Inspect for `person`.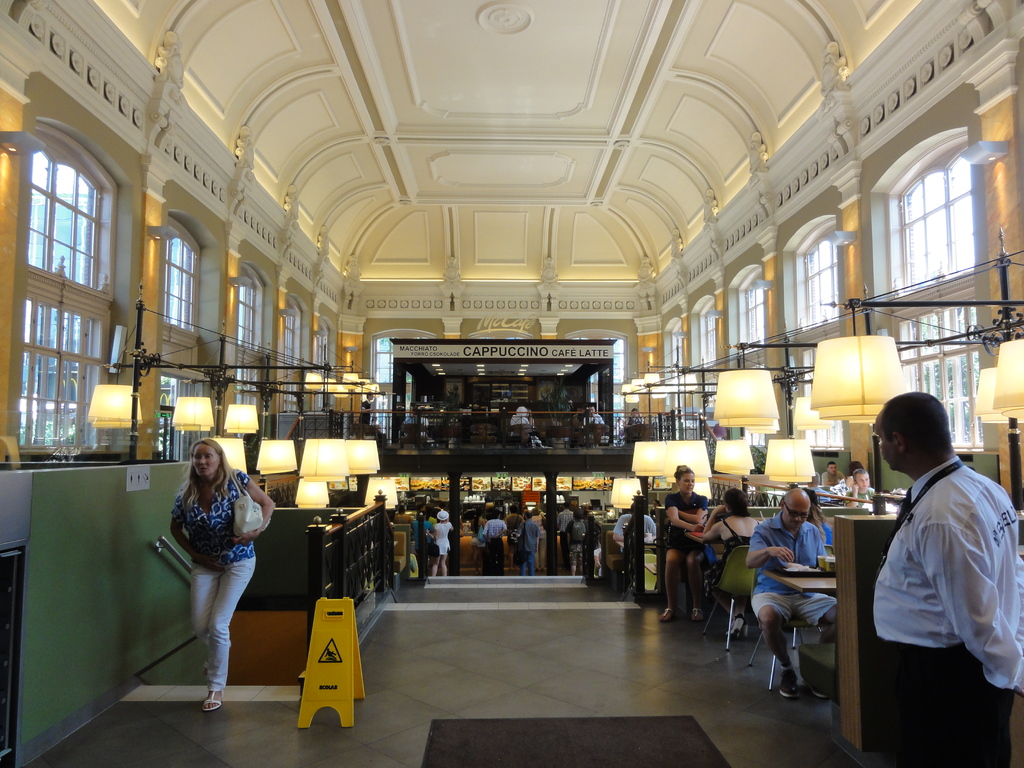
Inspection: {"left": 623, "top": 407, "right": 644, "bottom": 428}.
